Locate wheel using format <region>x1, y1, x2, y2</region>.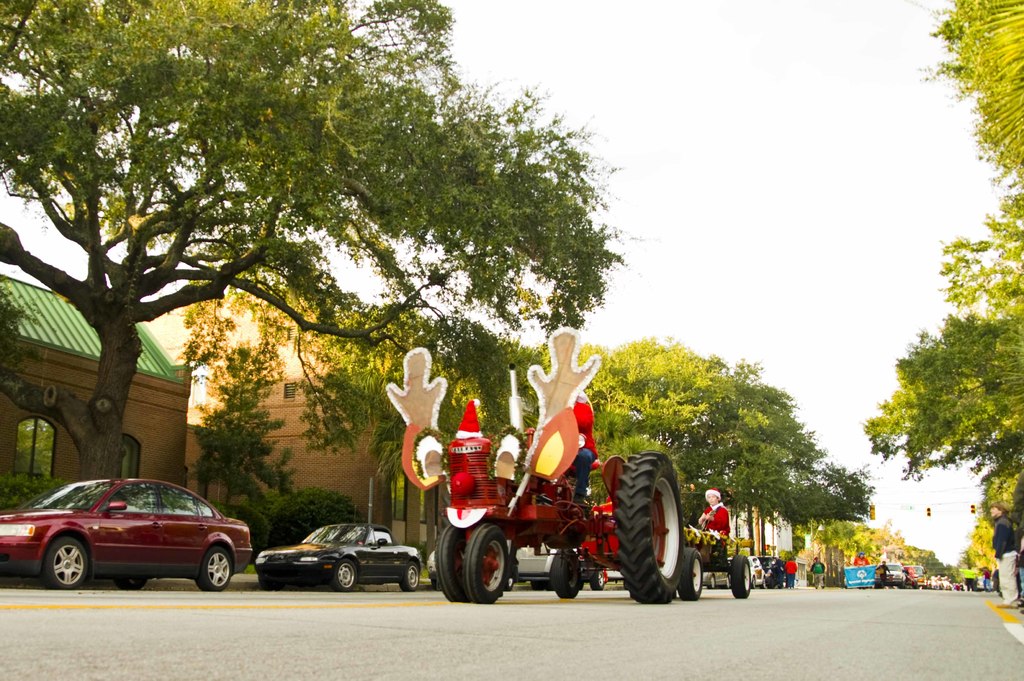
<region>529, 579, 543, 593</region>.
